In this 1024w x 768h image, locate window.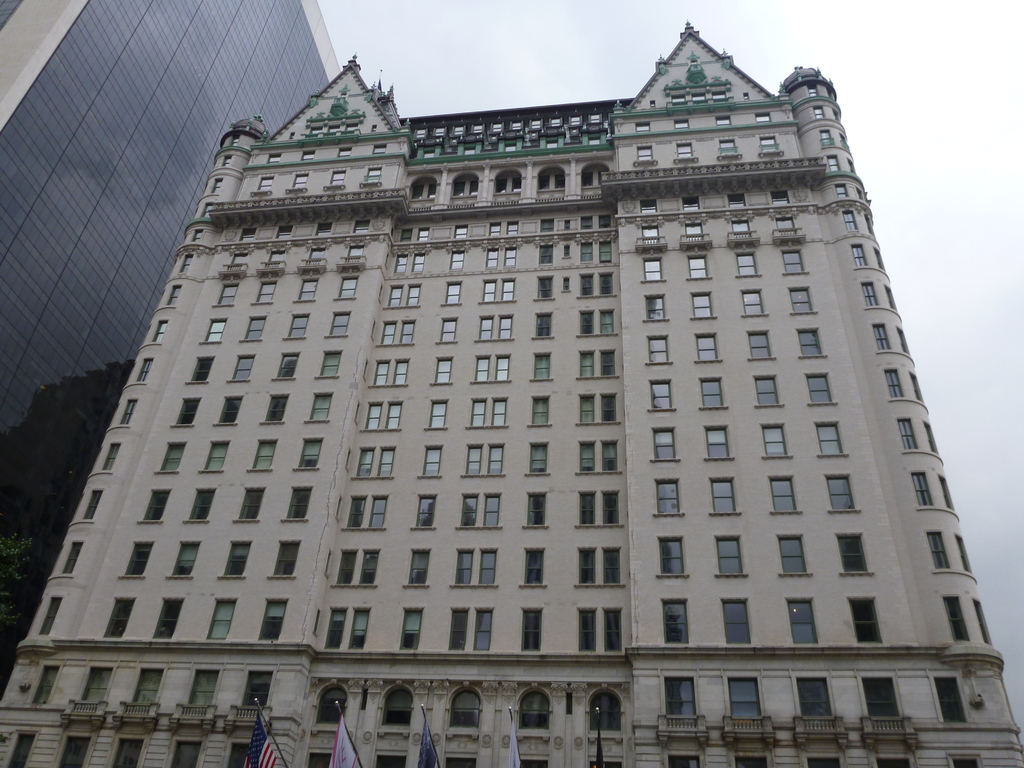
Bounding box: bbox=(727, 196, 743, 207).
